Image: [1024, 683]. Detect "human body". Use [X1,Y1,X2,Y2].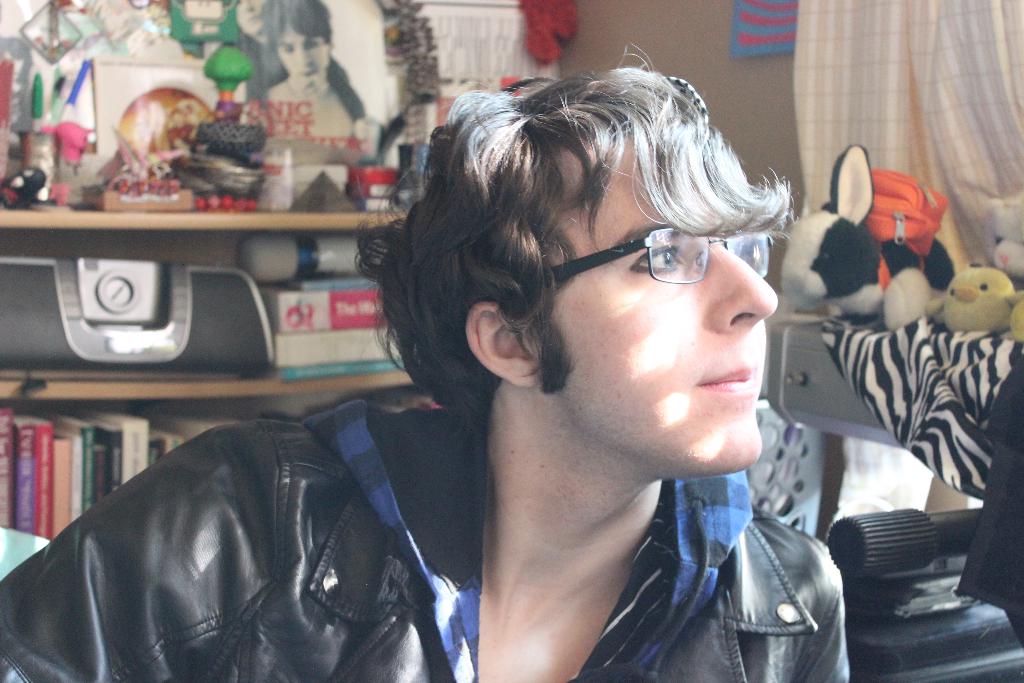
[104,92,846,673].
